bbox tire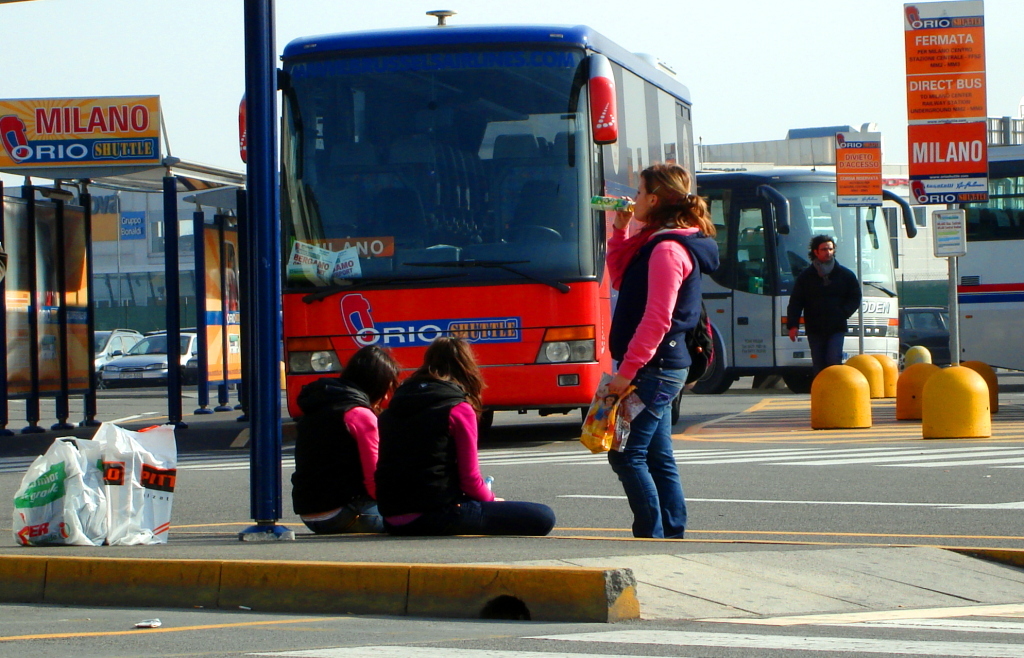
left=673, top=388, right=685, bottom=424
